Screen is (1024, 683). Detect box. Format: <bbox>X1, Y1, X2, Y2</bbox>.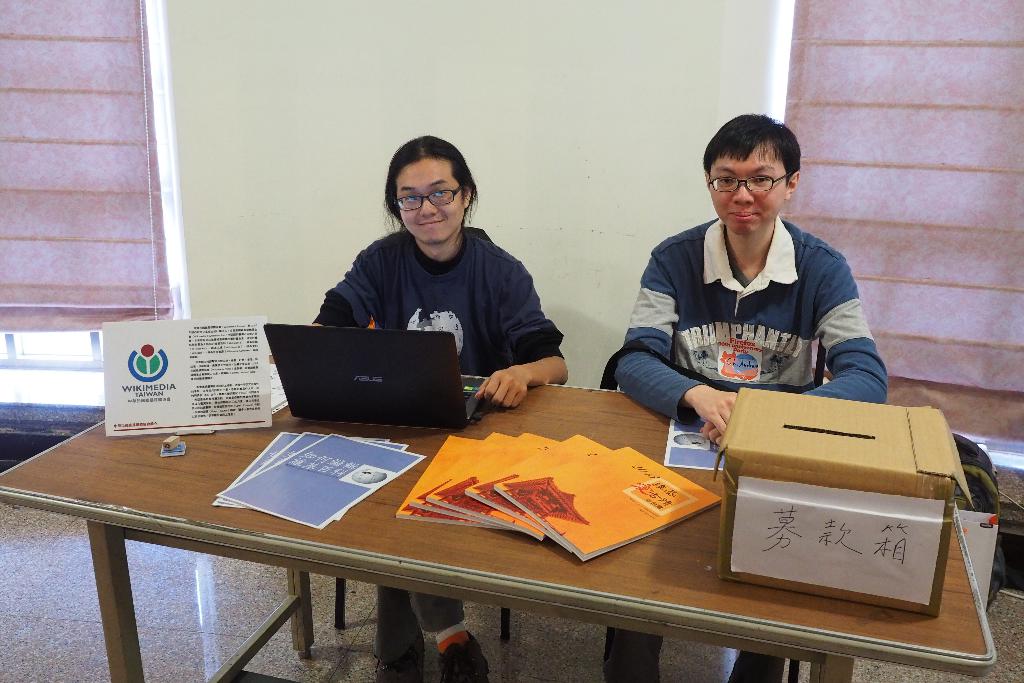
<bbox>714, 388, 973, 619</bbox>.
